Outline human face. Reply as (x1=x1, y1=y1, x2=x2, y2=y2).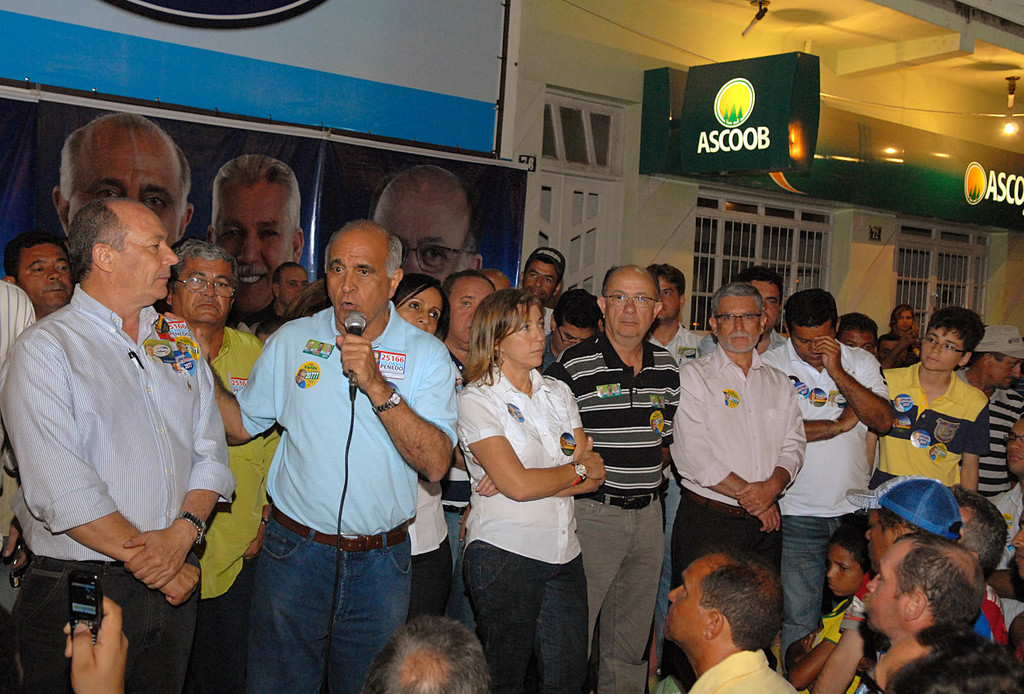
(x1=991, y1=359, x2=1023, y2=389).
